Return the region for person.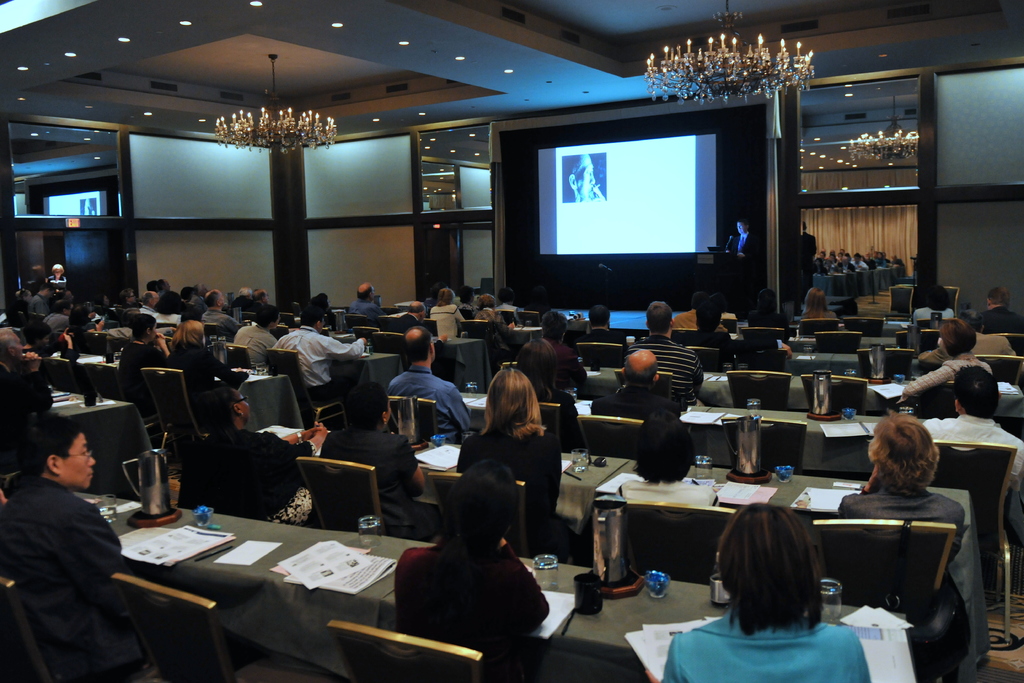
locate(451, 366, 561, 557).
